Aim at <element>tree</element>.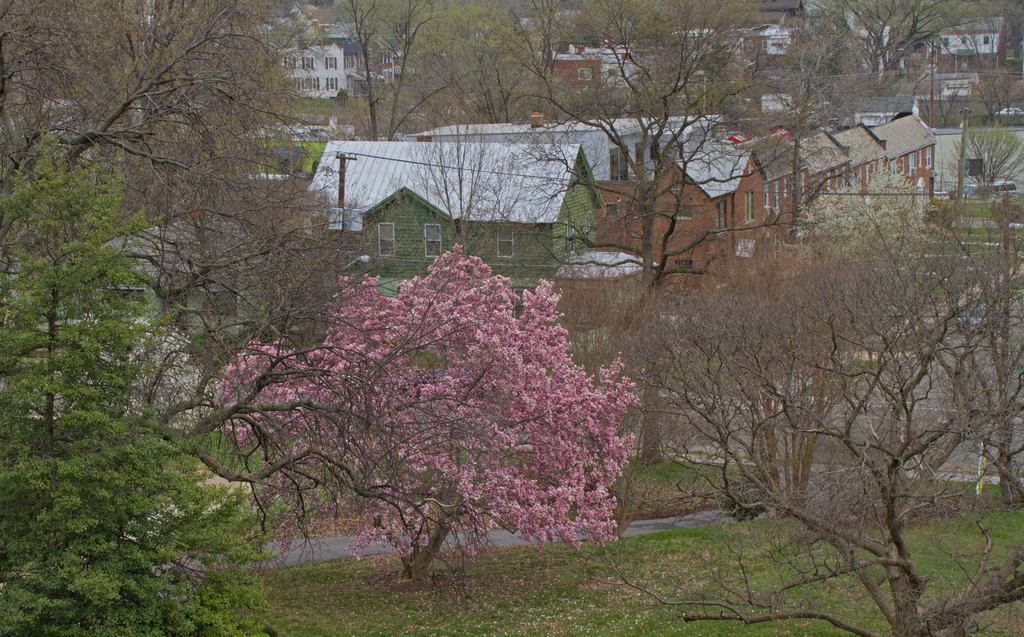
Aimed at <bbox>0, 0, 324, 188</bbox>.
